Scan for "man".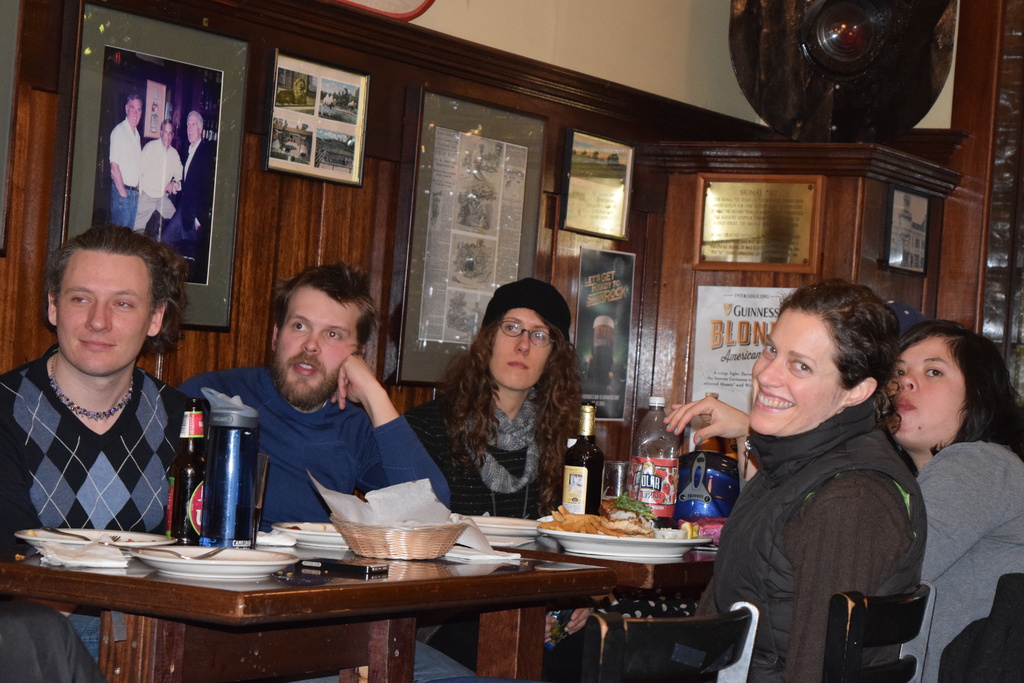
Scan result: x1=105, y1=97, x2=143, y2=241.
